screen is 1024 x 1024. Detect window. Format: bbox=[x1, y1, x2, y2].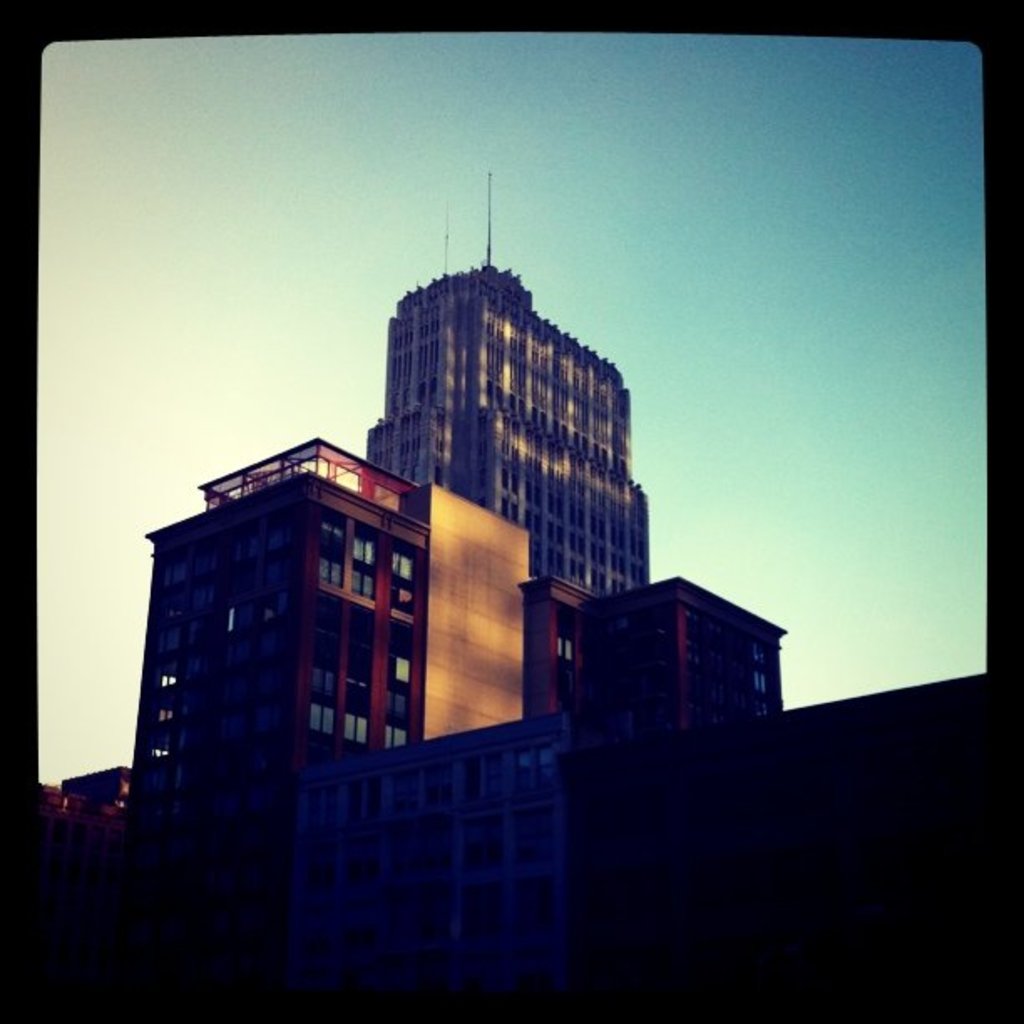
bbox=[192, 748, 214, 773].
